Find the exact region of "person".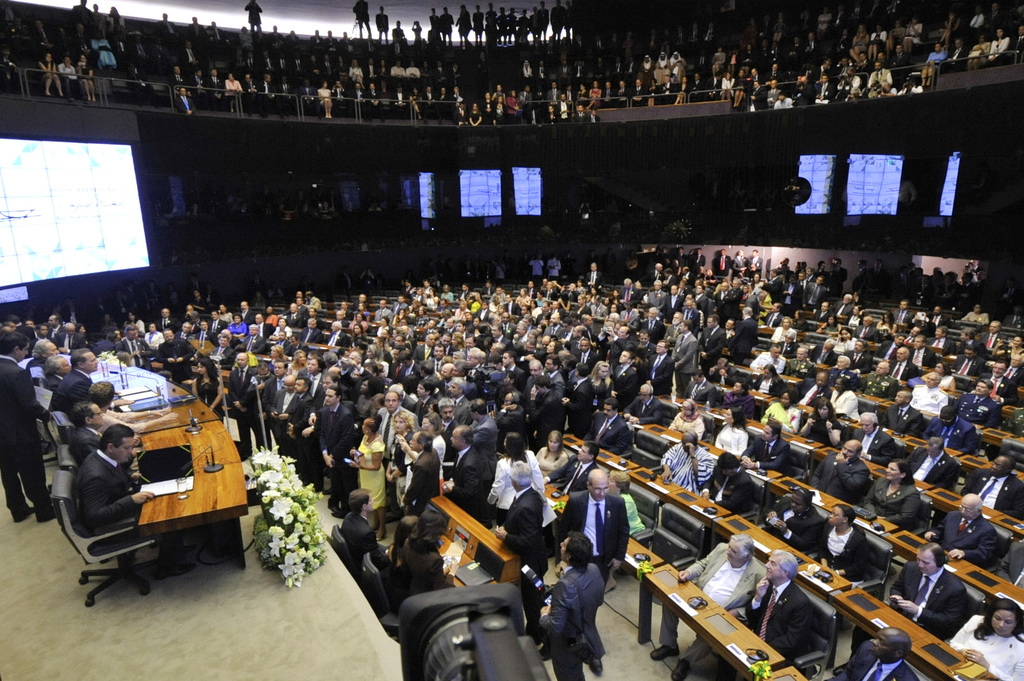
Exact region: pyautogui.locateOnScreen(748, 249, 758, 271).
